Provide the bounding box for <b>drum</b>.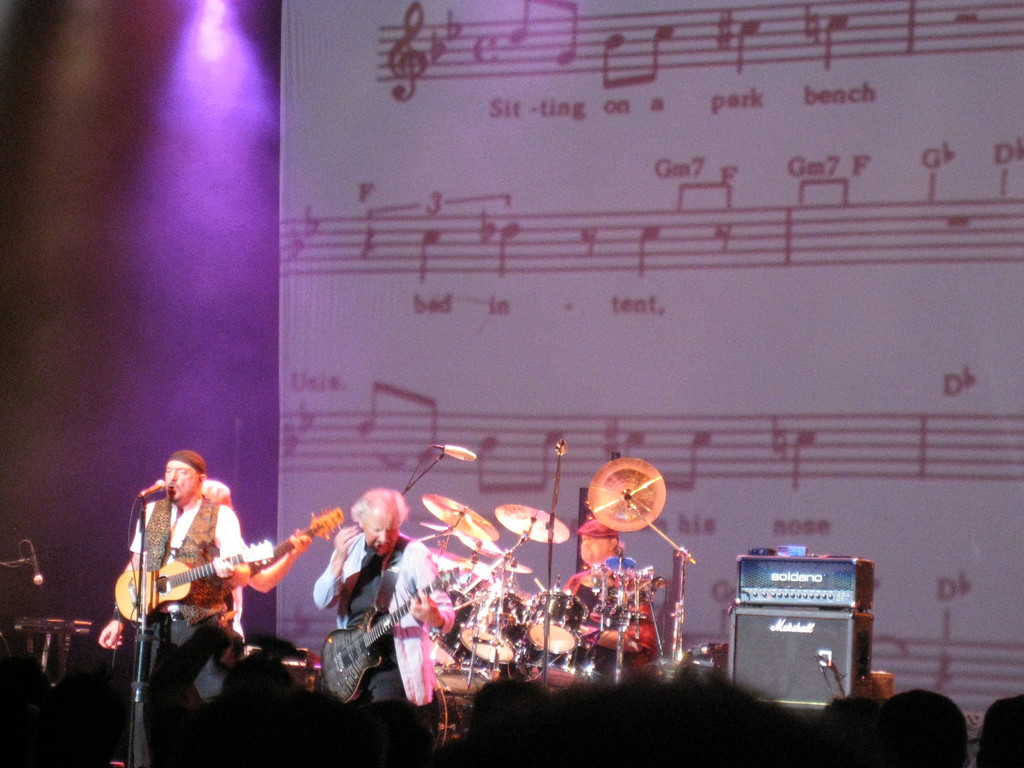
select_region(529, 589, 589, 653).
